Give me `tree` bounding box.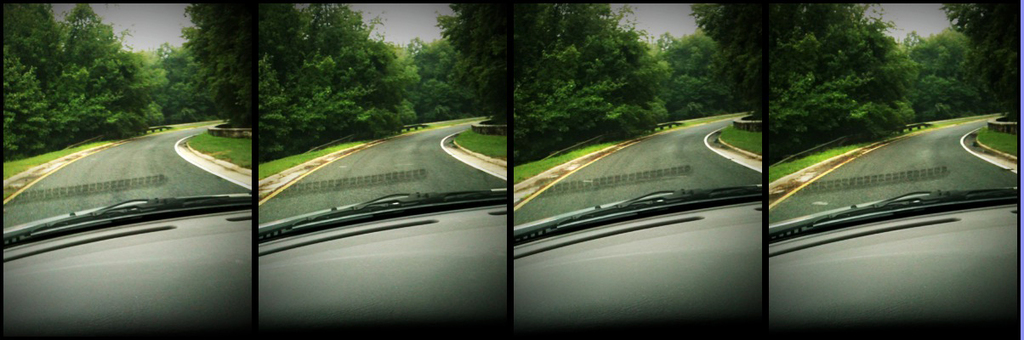
select_region(668, 32, 745, 119).
